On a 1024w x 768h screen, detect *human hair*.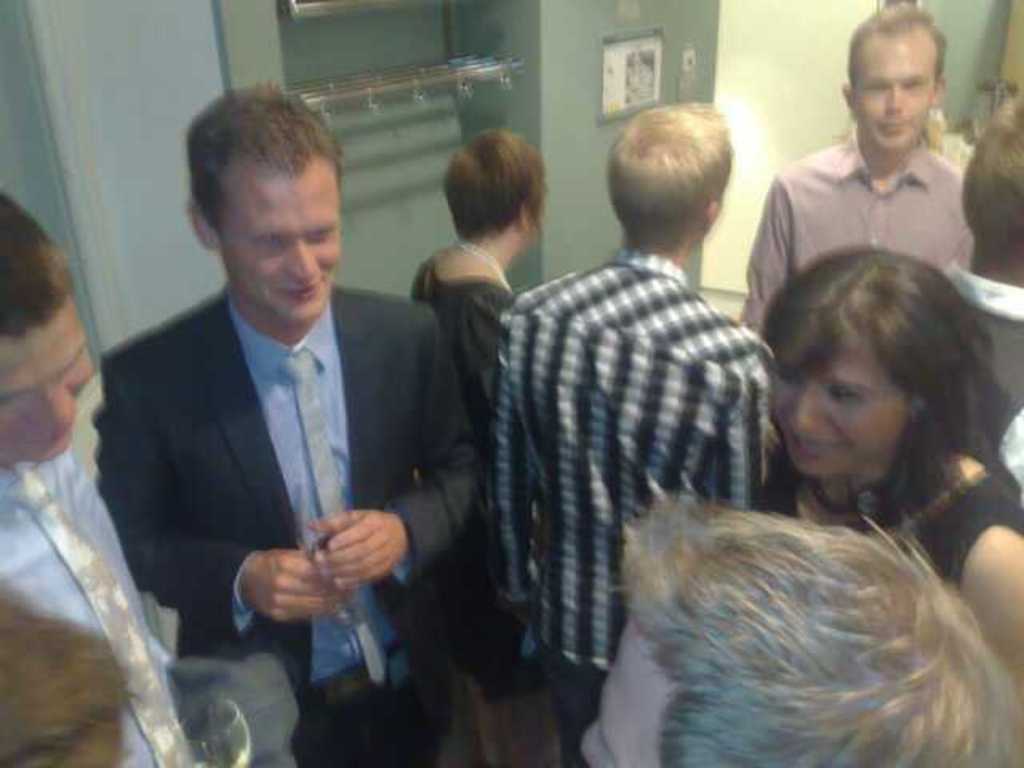
<bbox>952, 91, 1022, 272</bbox>.
